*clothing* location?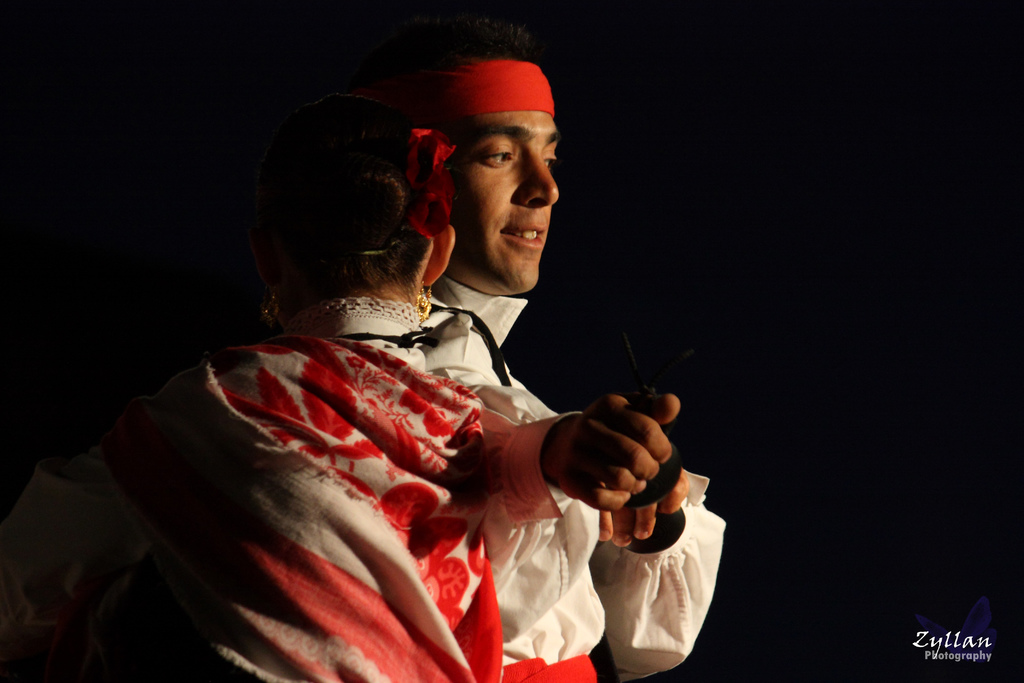
{"x1": 415, "y1": 272, "x2": 732, "y2": 682}
